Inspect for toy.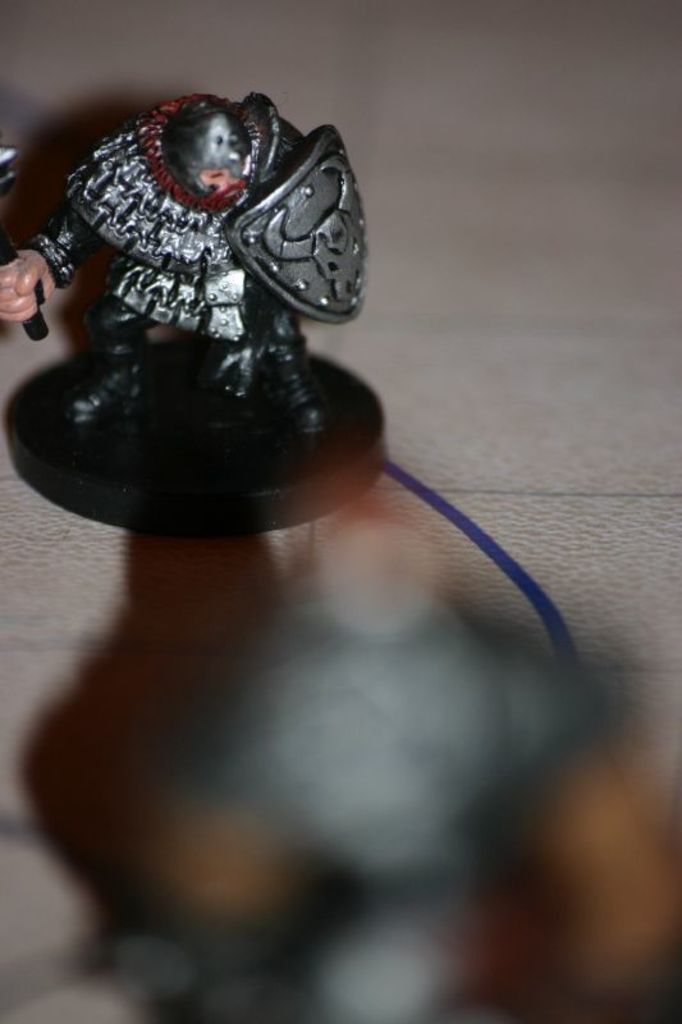
Inspection: [0, 46, 393, 492].
